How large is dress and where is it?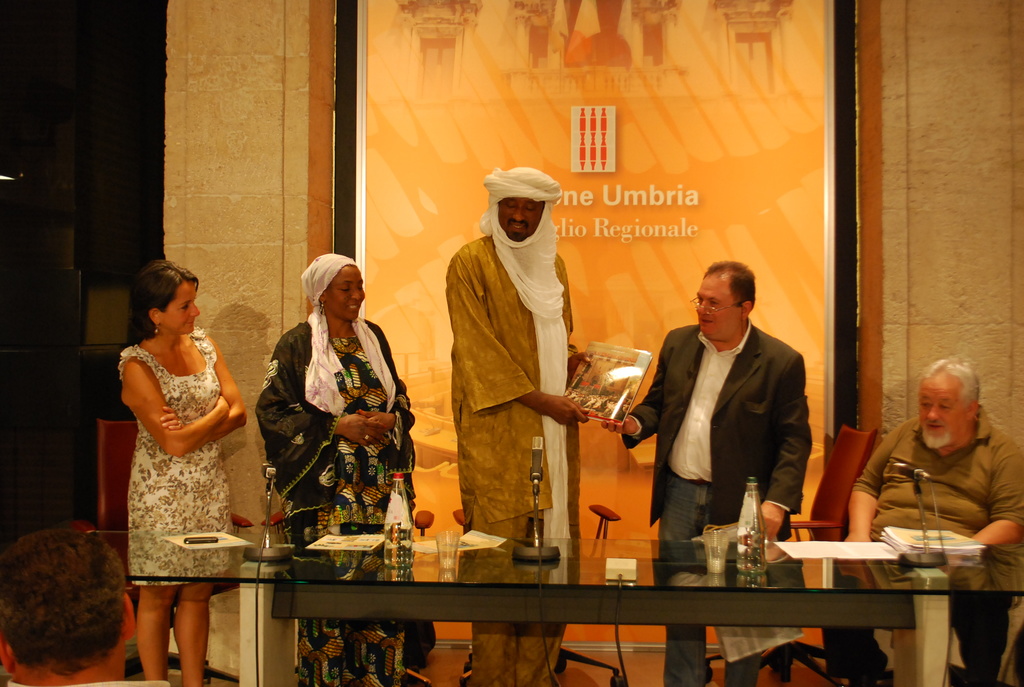
Bounding box: (116, 324, 232, 594).
